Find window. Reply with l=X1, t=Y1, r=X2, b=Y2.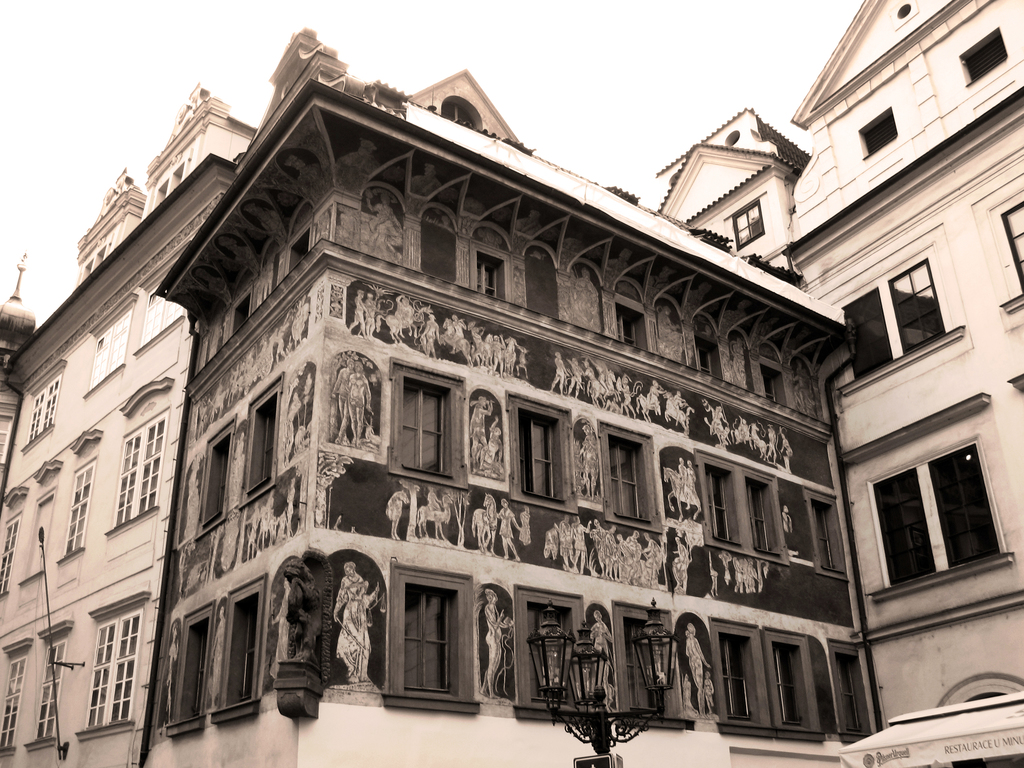
l=623, t=615, r=672, b=712.
